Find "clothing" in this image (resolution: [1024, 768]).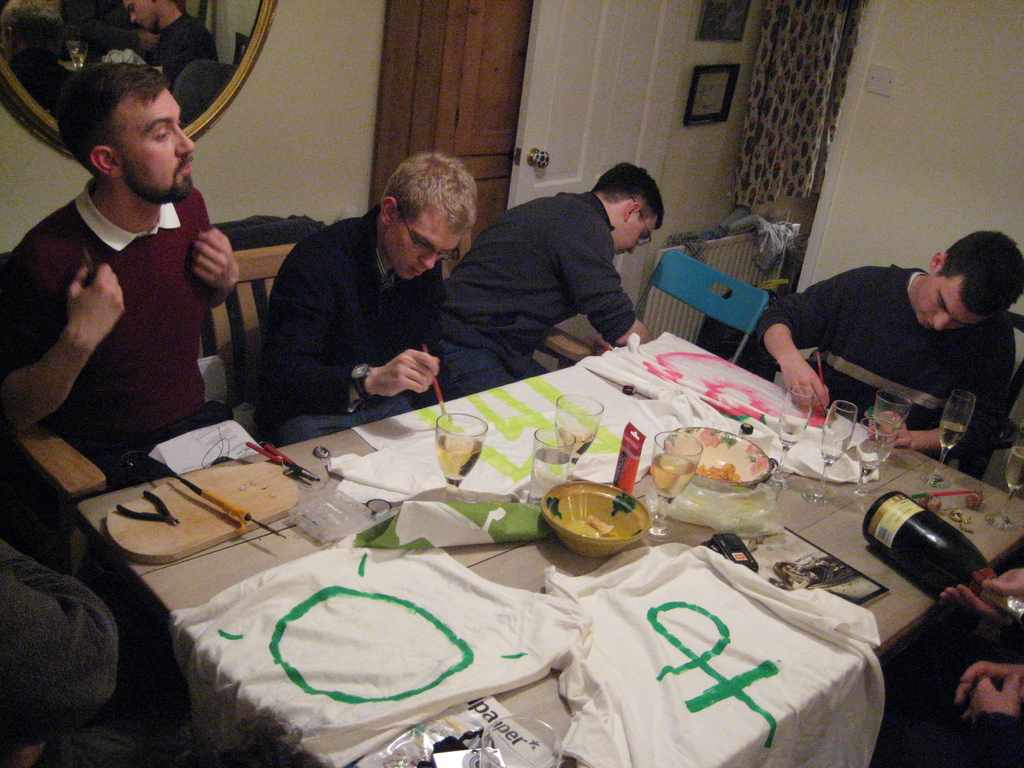
Rect(433, 338, 529, 397).
